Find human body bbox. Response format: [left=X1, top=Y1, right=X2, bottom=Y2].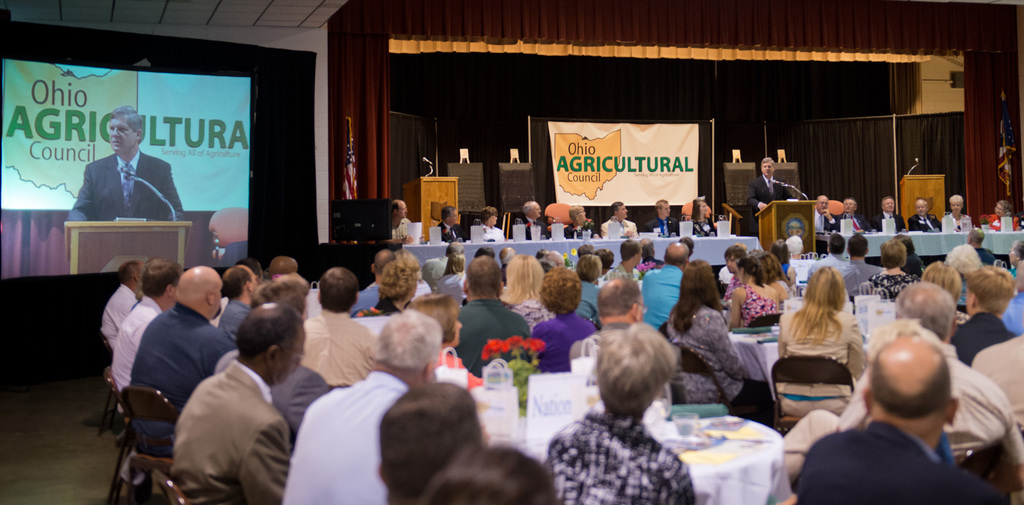
[left=939, top=189, right=973, bottom=231].
